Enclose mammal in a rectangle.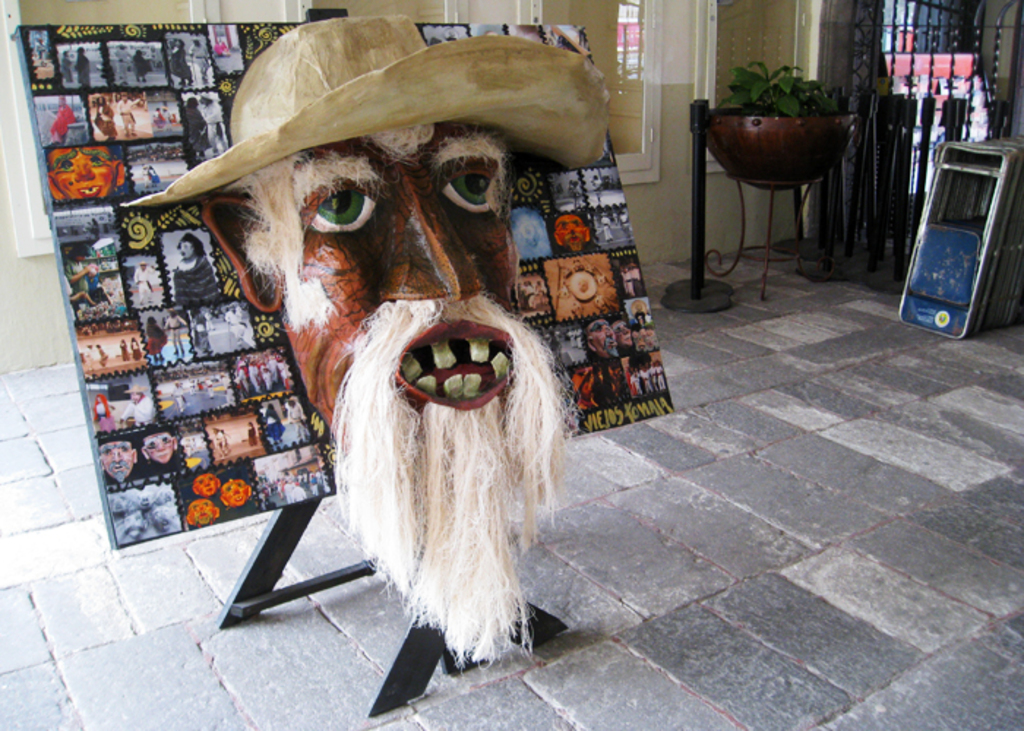
l=35, t=31, r=45, b=61.
